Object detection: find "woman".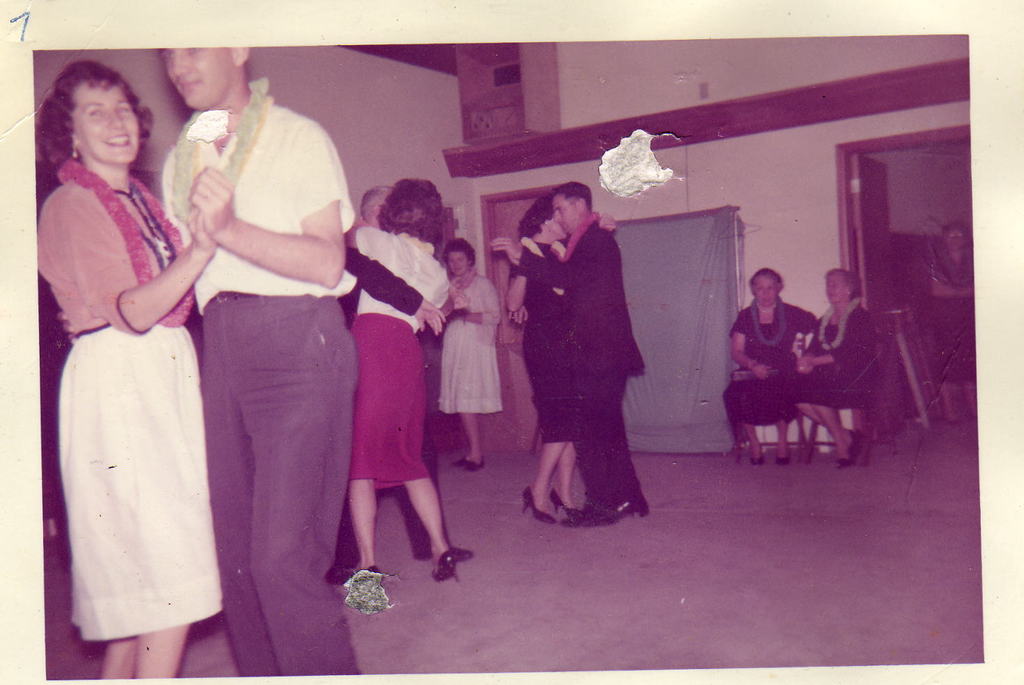
(x1=505, y1=189, x2=634, y2=528).
